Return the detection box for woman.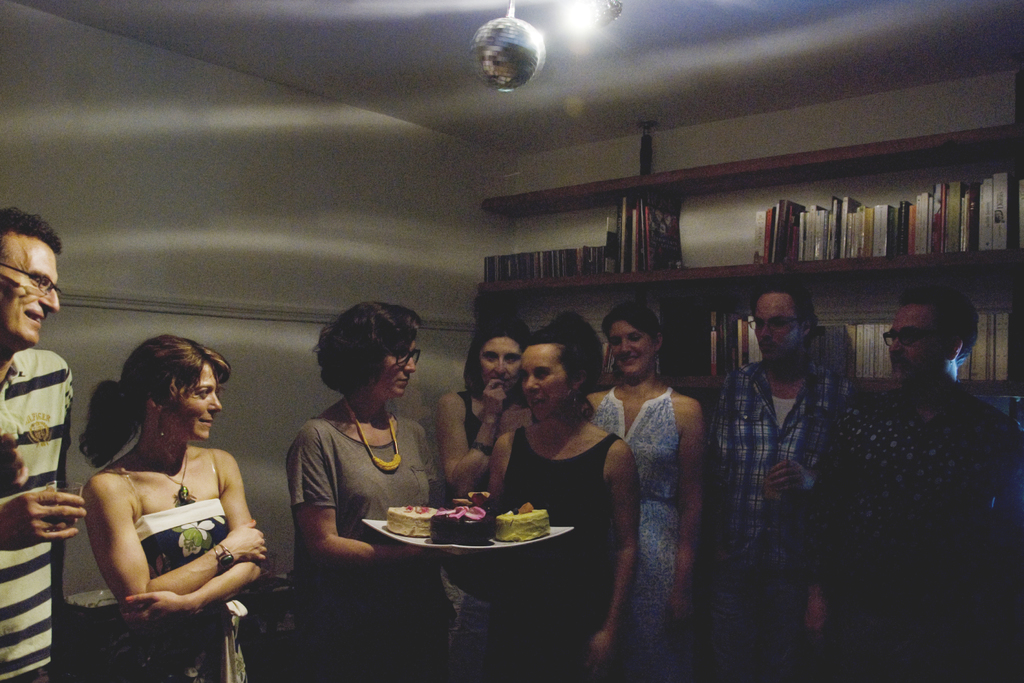
(left=282, top=299, right=454, bottom=682).
